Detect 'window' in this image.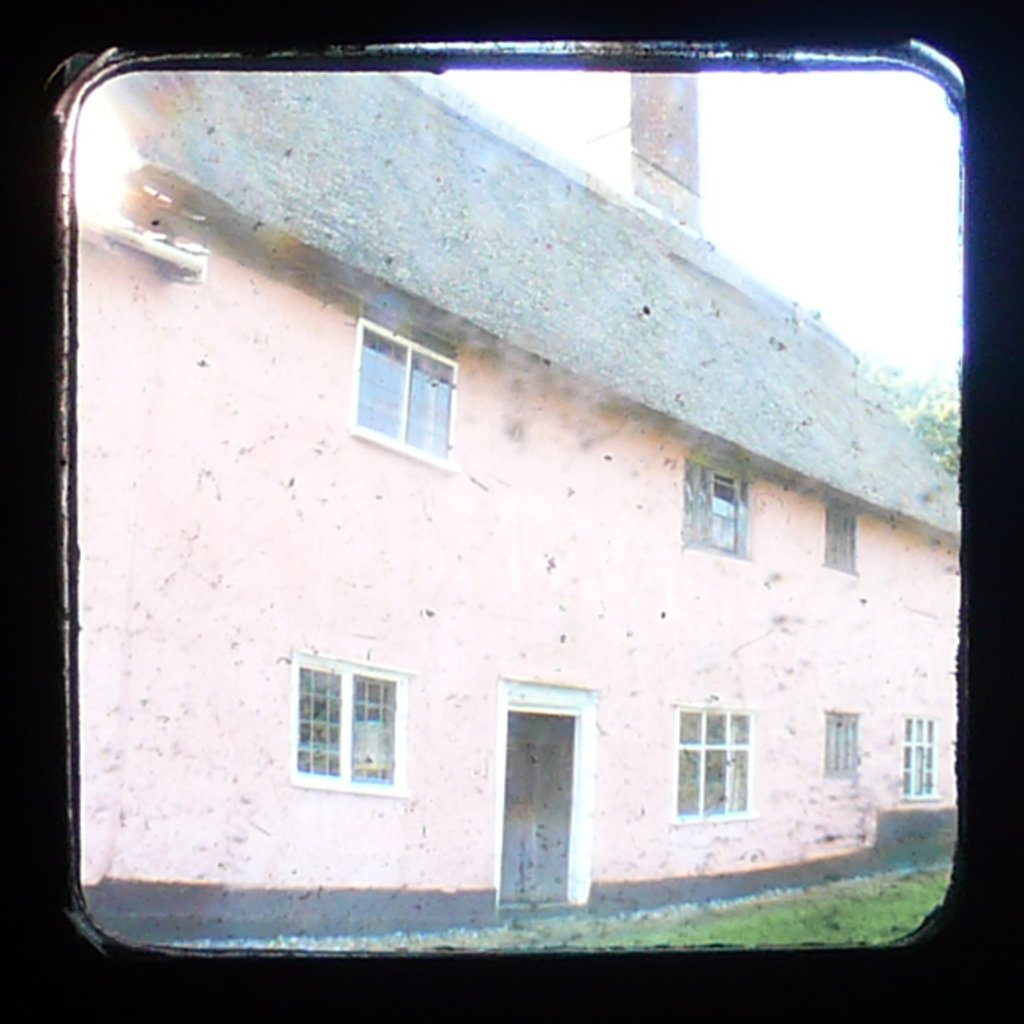
Detection: (678,460,751,553).
